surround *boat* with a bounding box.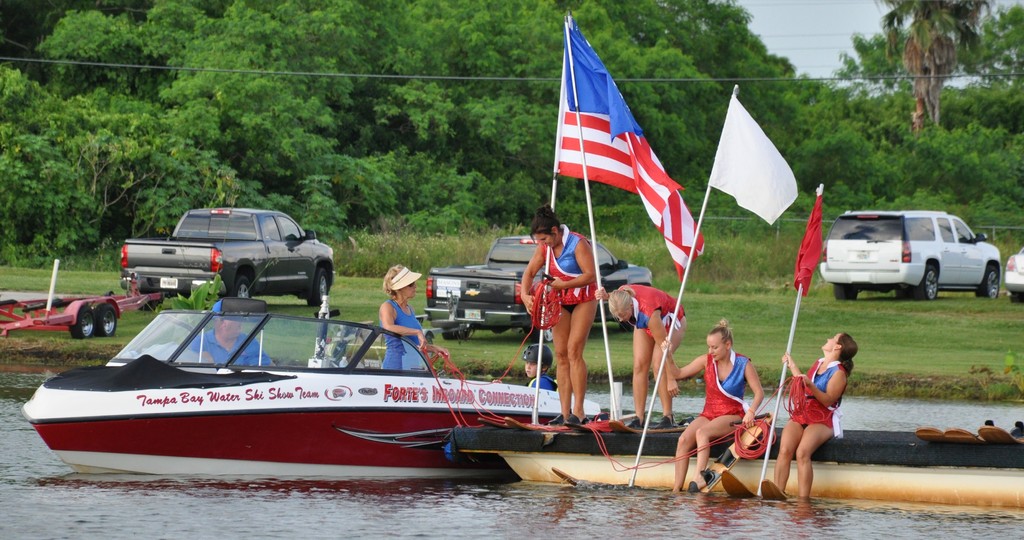
434:382:1020:508.
